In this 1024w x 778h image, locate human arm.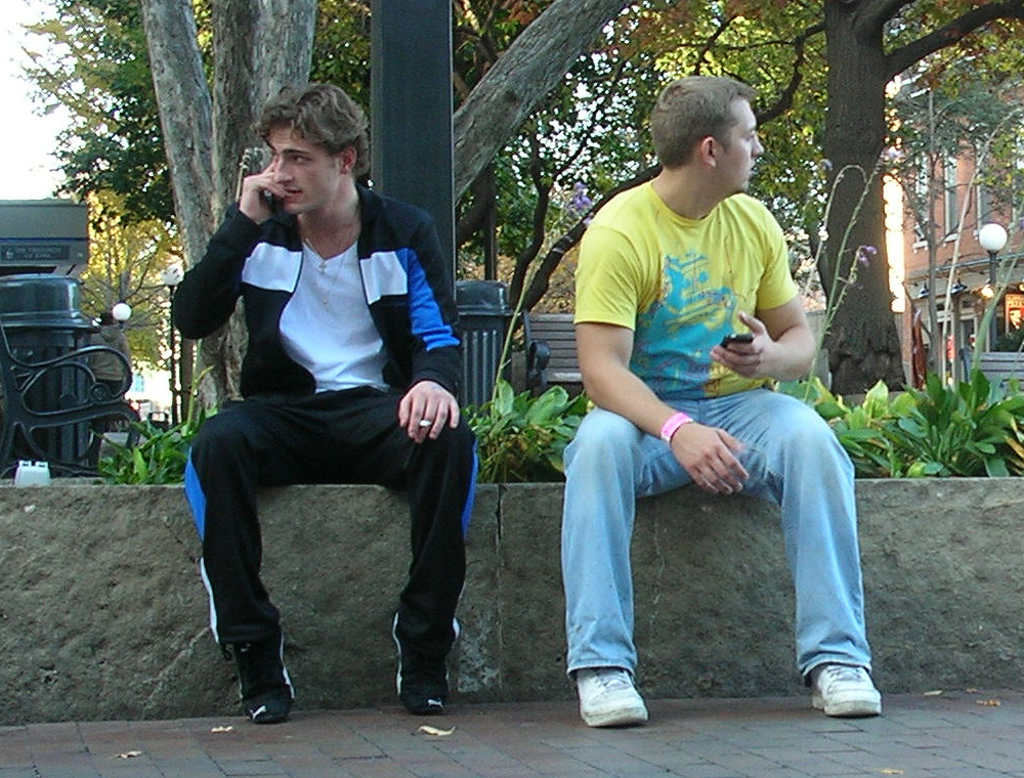
Bounding box: [x1=168, y1=163, x2=287, y2=340].
